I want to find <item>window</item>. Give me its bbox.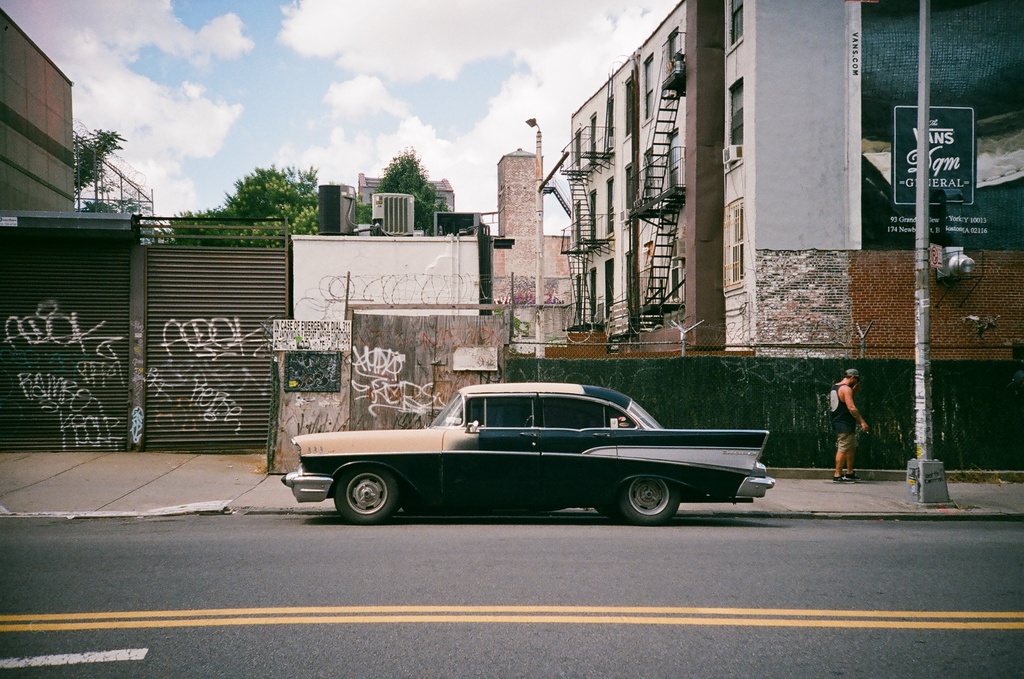
locate(638, 145, 656, 203).
